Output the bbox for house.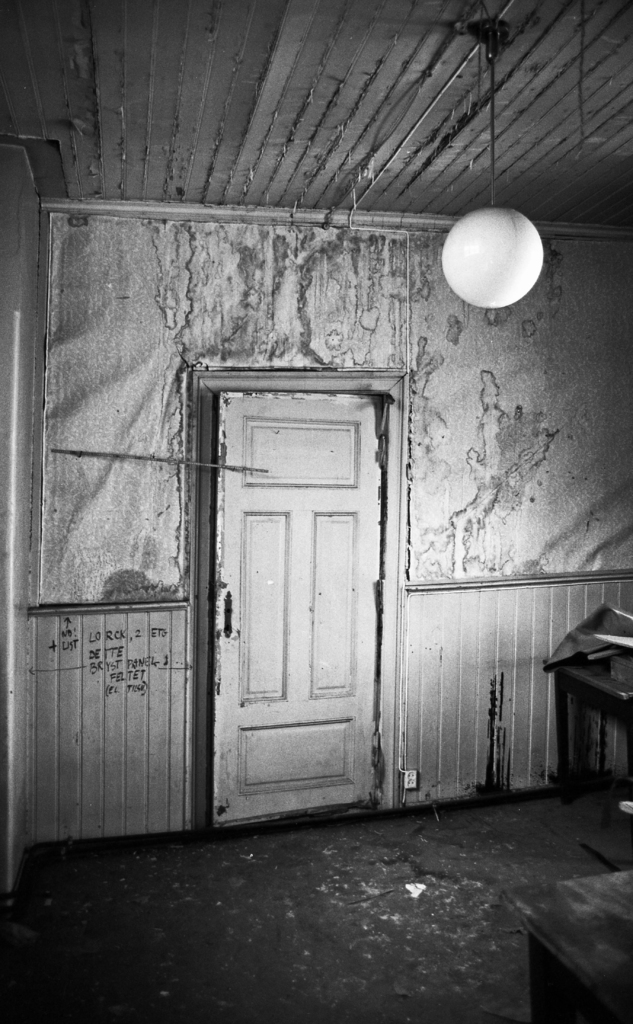
<region>0, 0, 632, 1023</region>.
